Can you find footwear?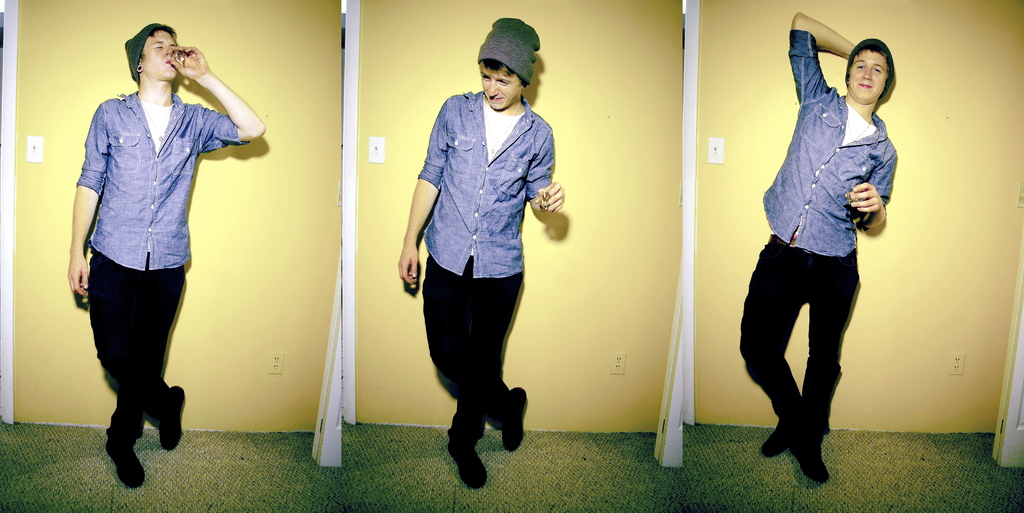
Yes, bounding box: bbox=[155, 386, 187, 449].
